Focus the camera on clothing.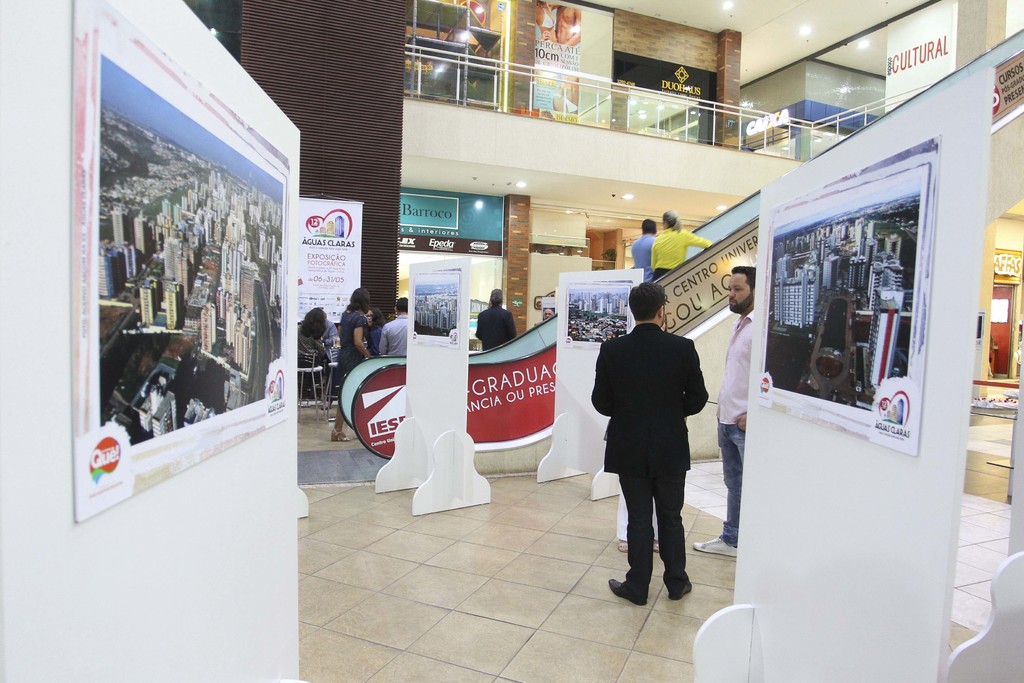
Focus region: select_region(295, 331, 329, 358).
